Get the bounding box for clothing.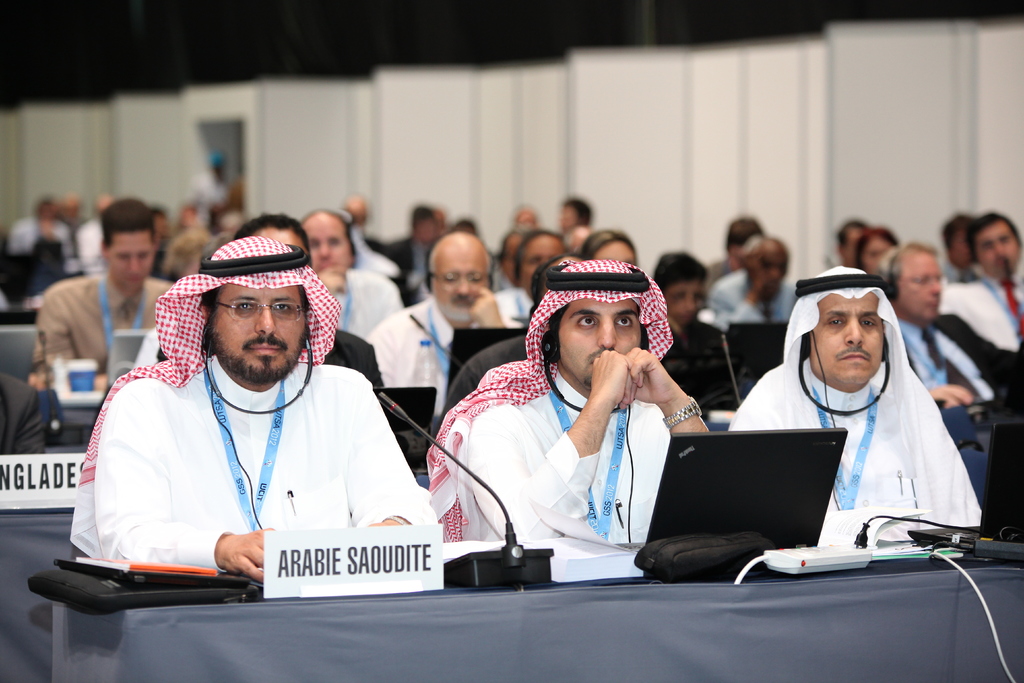
box=[492, 265, 515, 290].
